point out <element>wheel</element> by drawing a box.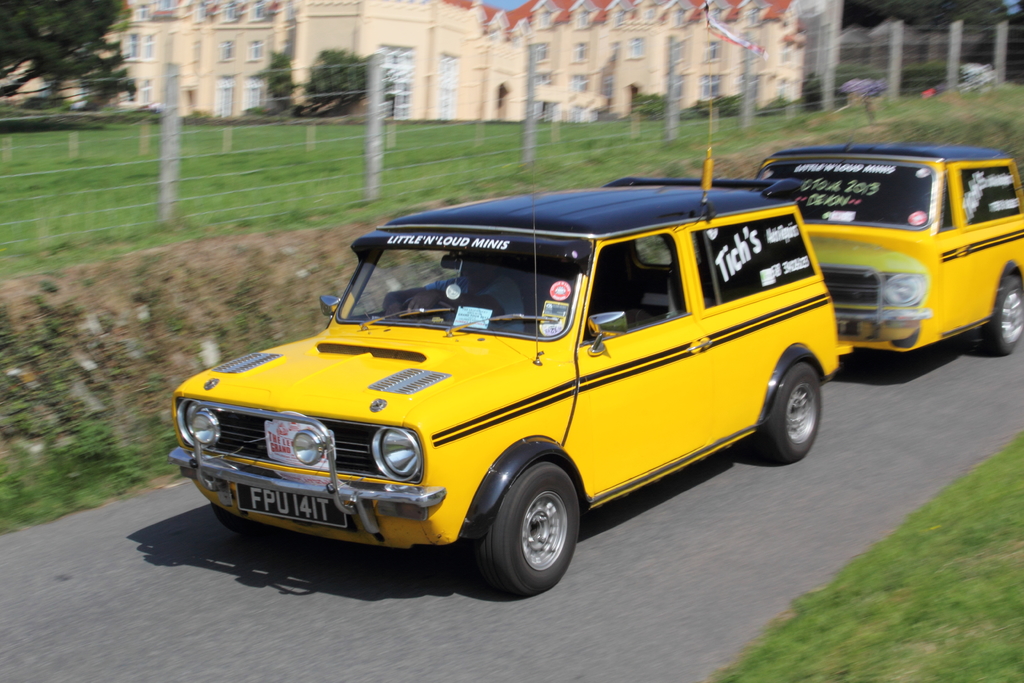
crop(212, 504, 275, 535).
